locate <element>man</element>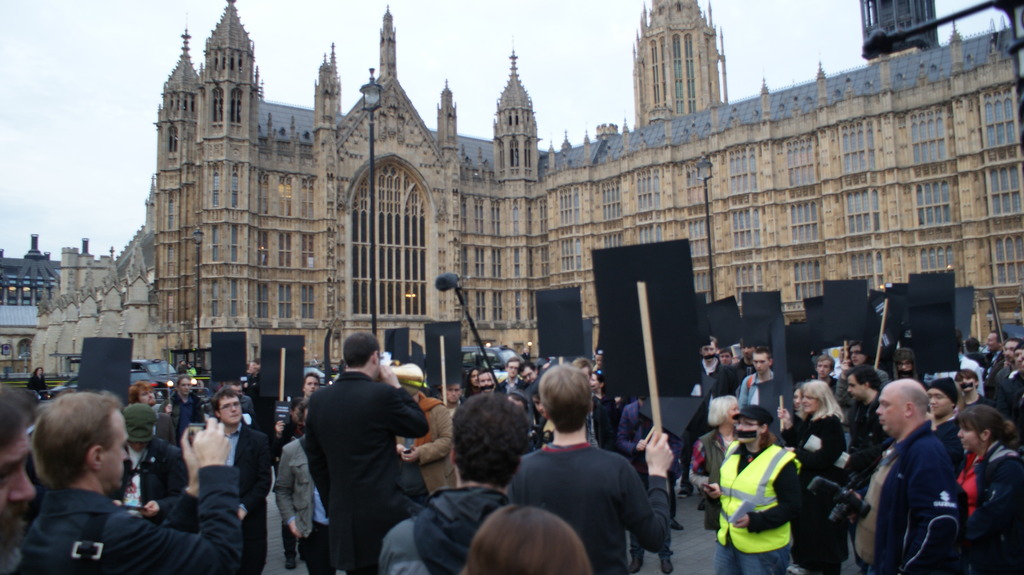
bbox=[461, 366, 479, 397]
